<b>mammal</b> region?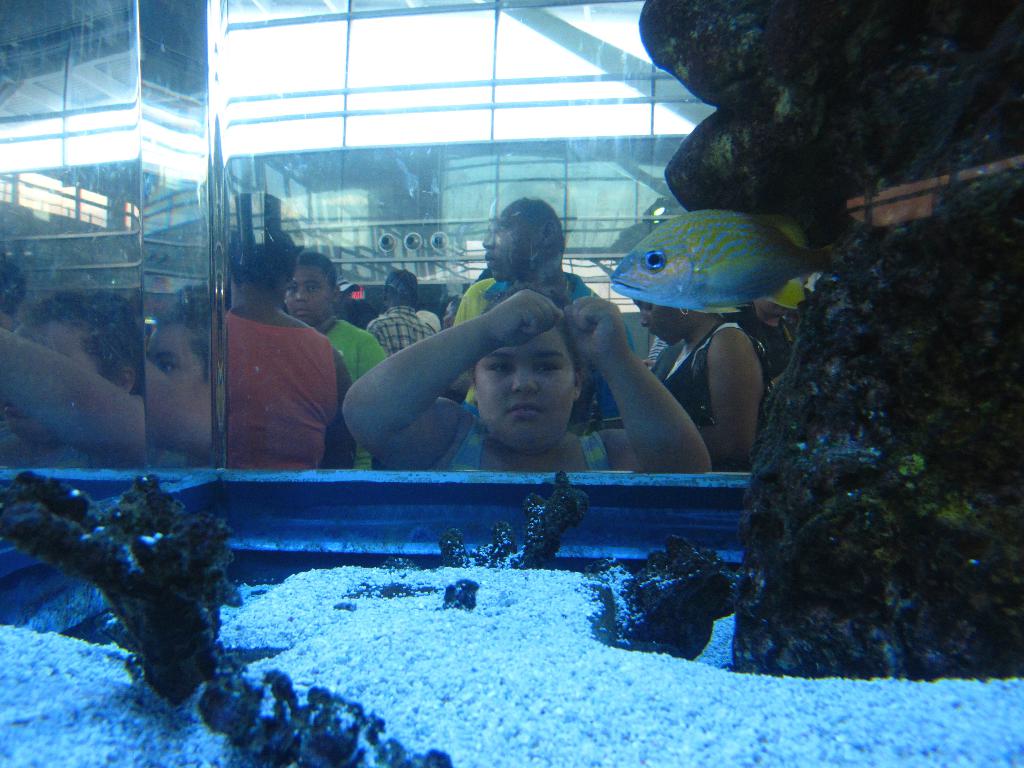
{"left": 0, "top": 292, "right": 144, "bottom": 471}
